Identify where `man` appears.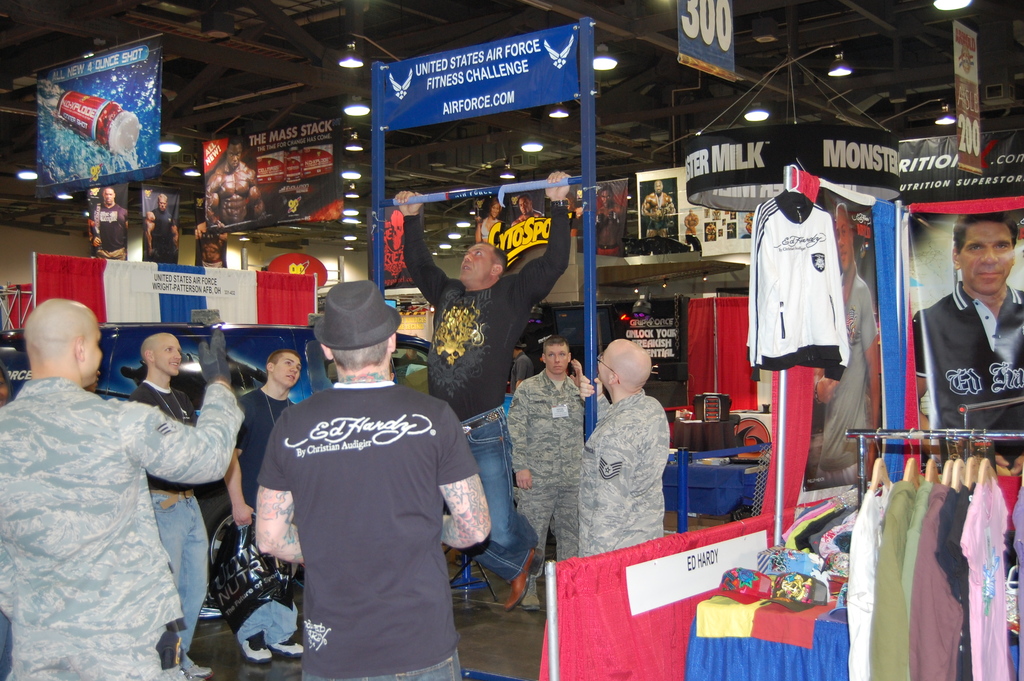
Appears at detection(590, 185, 623, 254).
